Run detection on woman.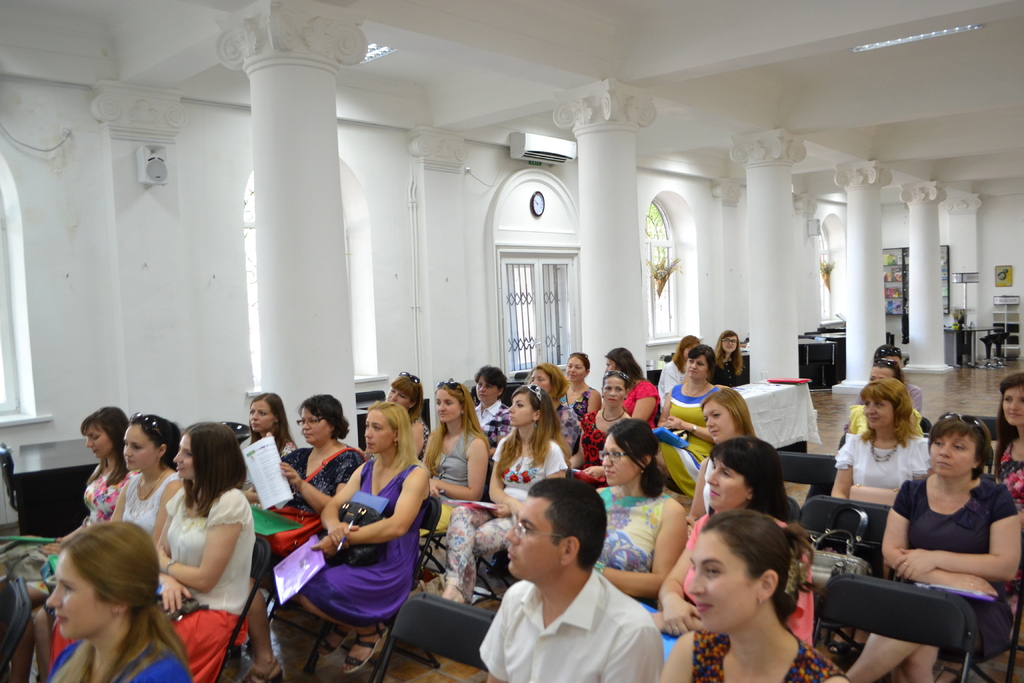
Result: (left=271, top=402, right=429, bottom=673).
